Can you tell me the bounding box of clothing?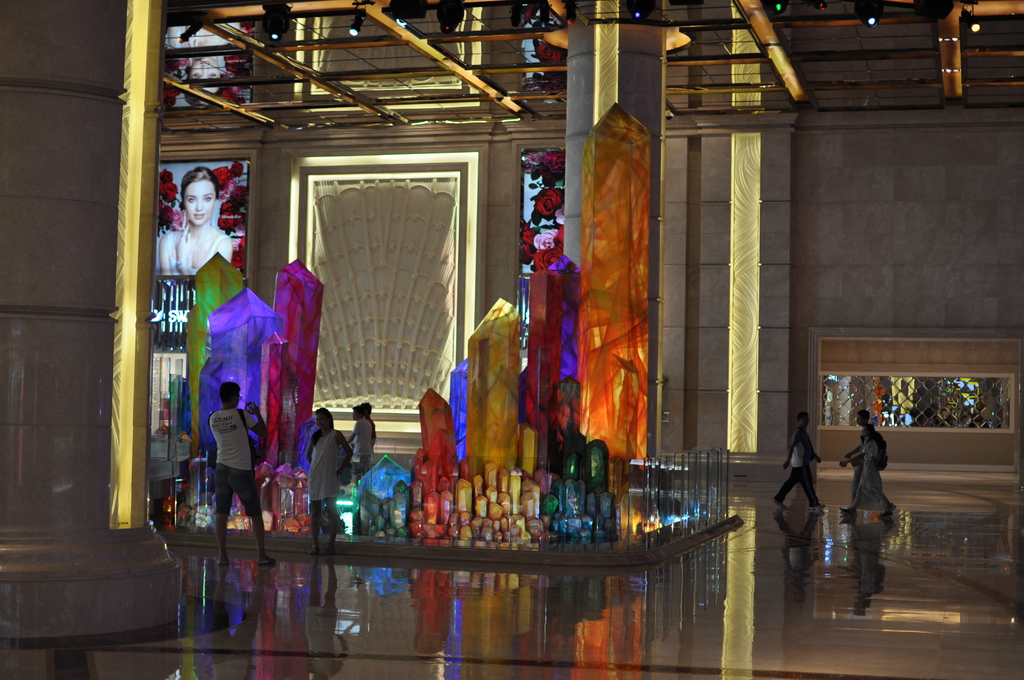
pyautogui.locateOnScreen(853, 425, 898, 514).
